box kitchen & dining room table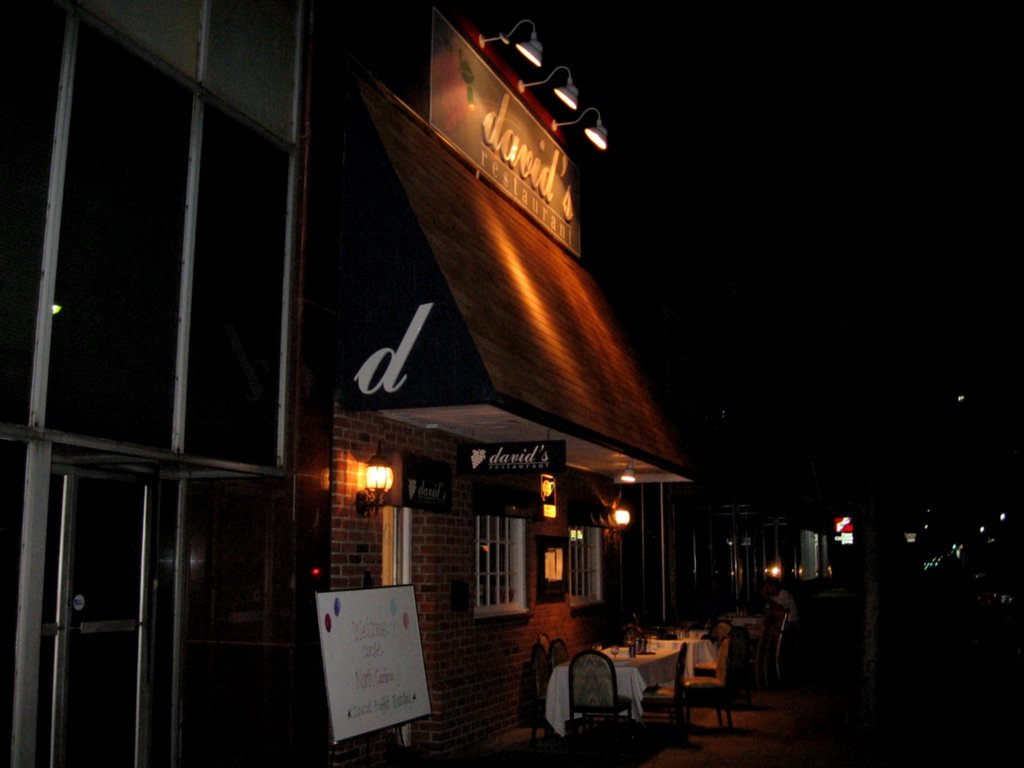
[x1=540, y1=639, x2=691, y2=736]
